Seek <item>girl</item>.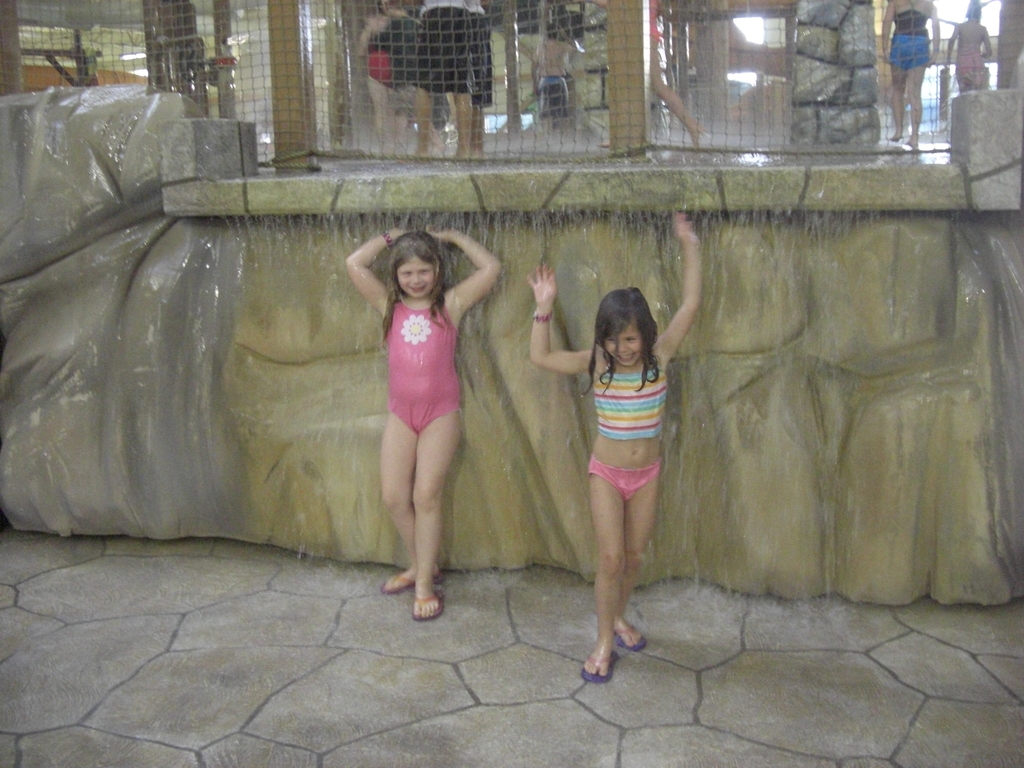
Rect(947, 0, 992, 93).
